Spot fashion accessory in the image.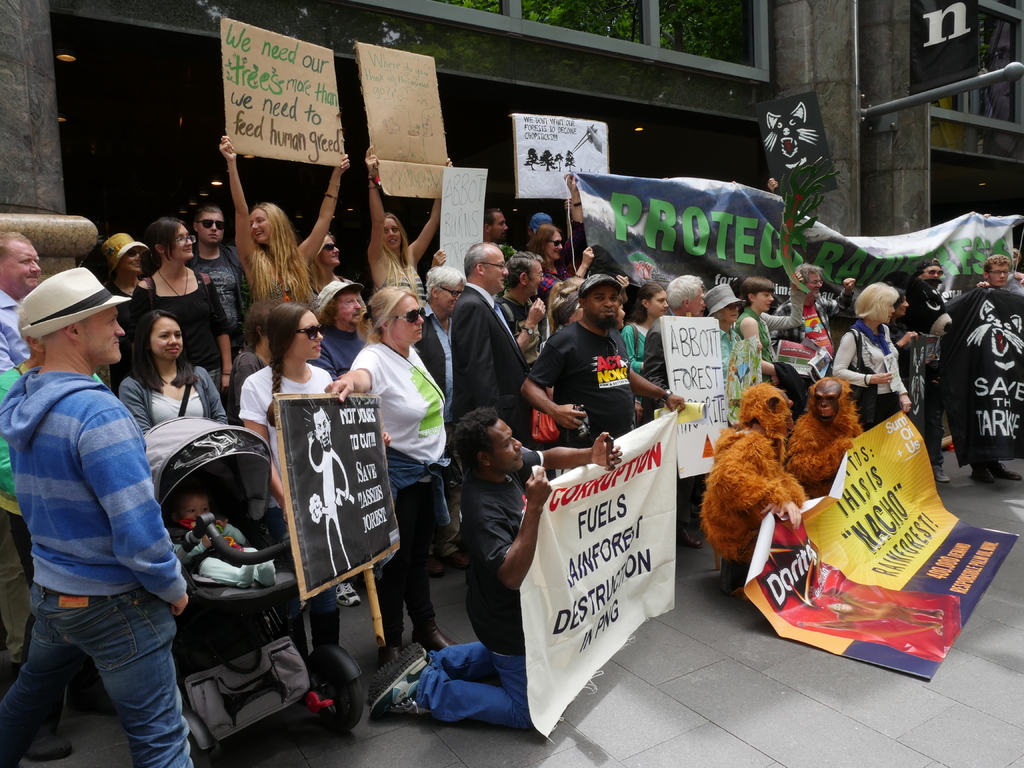
fashion accessory found at x1=998, y1=463, x2=1021, y2=479.
